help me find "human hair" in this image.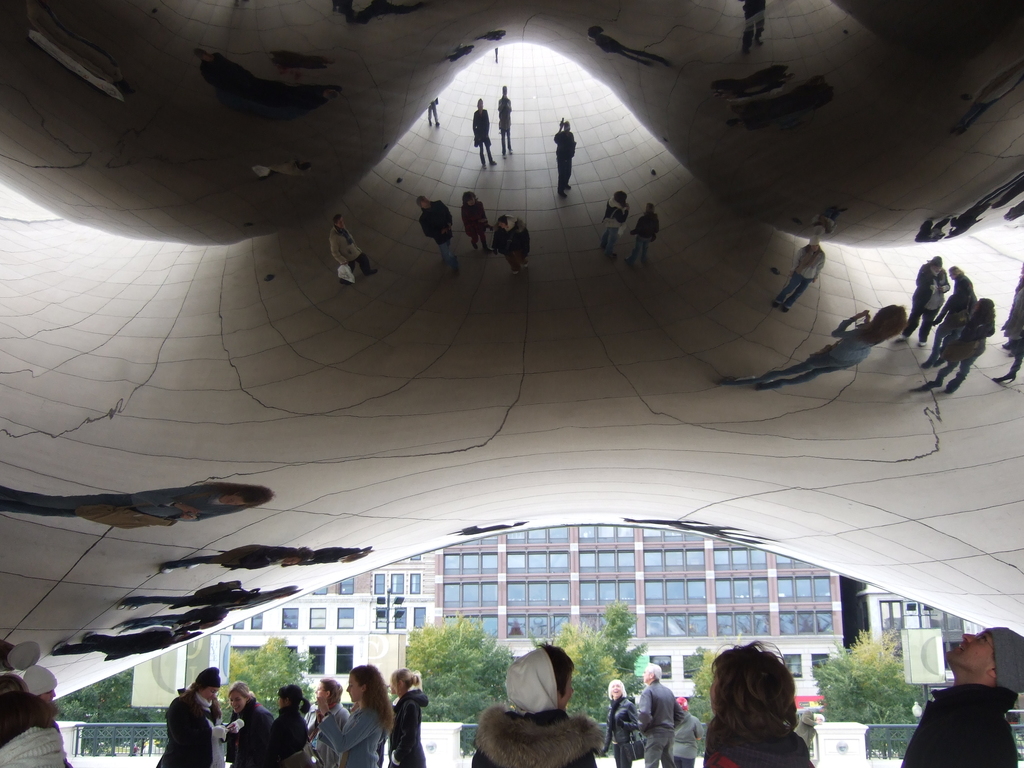
Found it: l=319, t=677, r=344, b=704.
